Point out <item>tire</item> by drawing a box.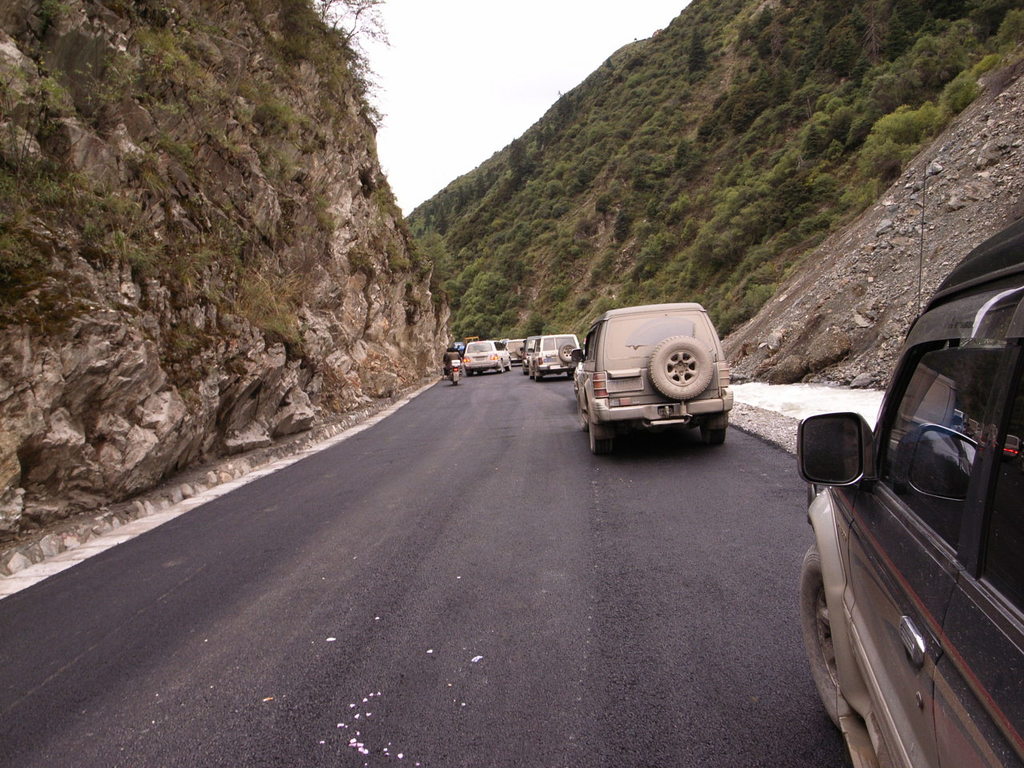
x1=585, y1=409, x2=605, y2=454.
